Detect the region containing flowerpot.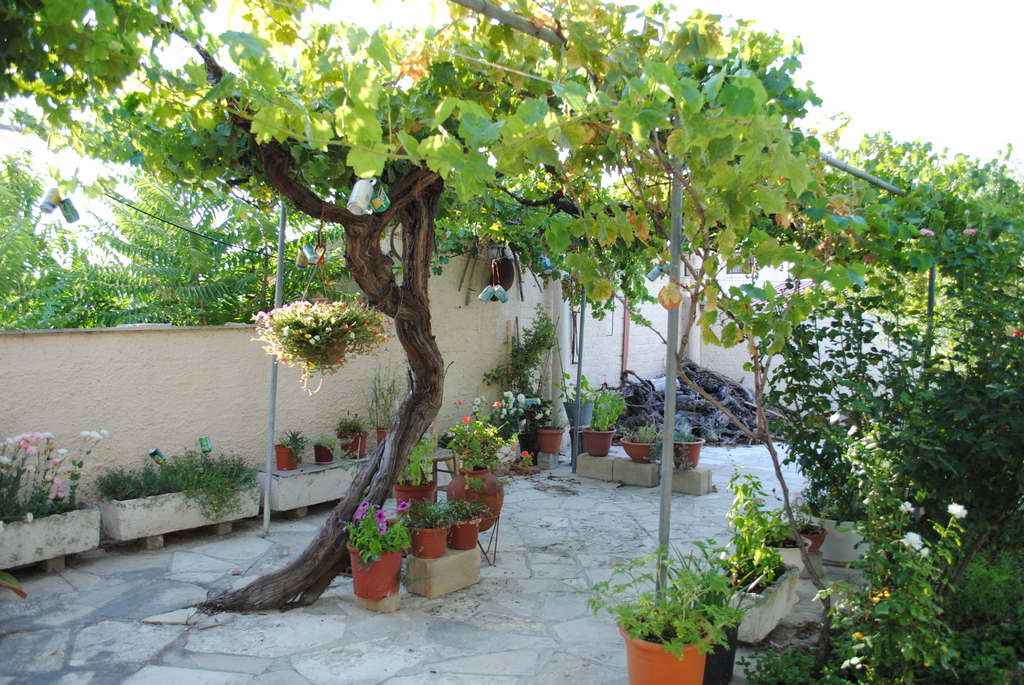
(left=344, top=523, right=404, bottom=615).
